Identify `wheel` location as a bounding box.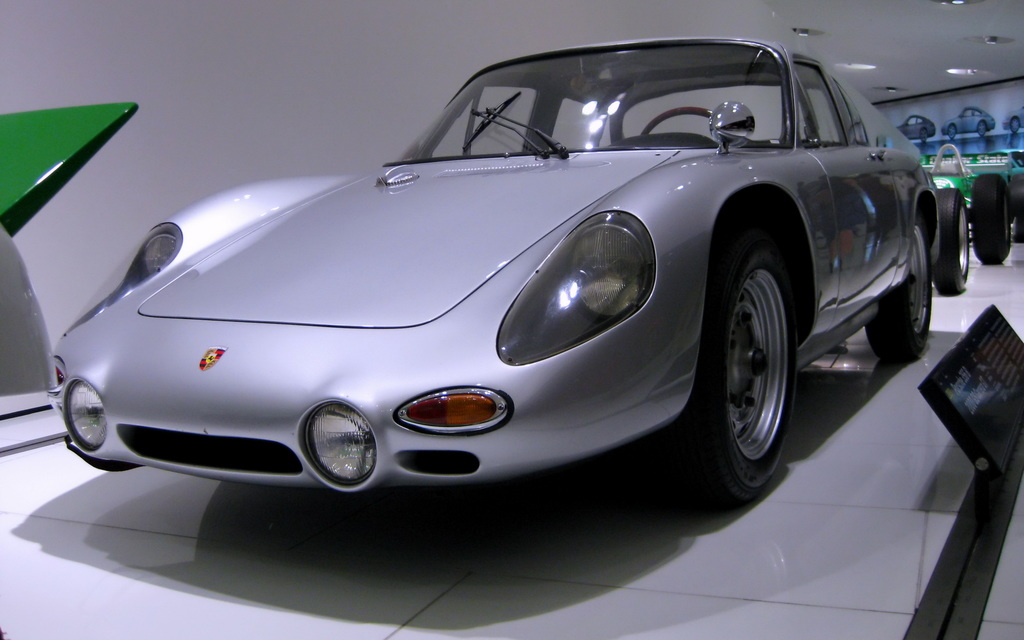
BBox(704, 223, 803, 503).
